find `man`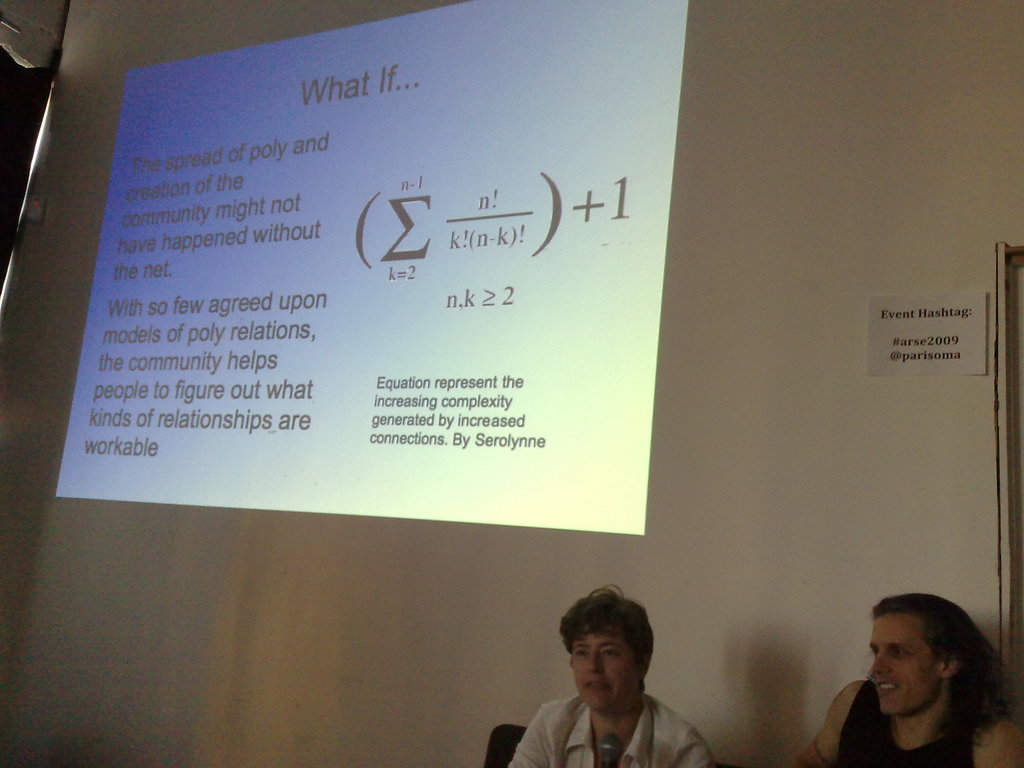
select_region(521, 603, 721, 767)
